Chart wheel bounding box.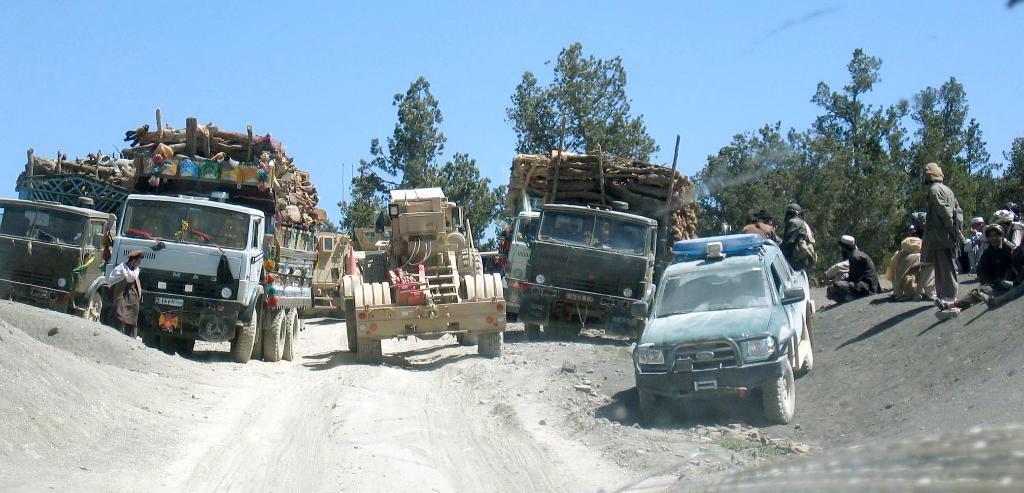
Charted: bbox=[75, 294, 102, 321].
